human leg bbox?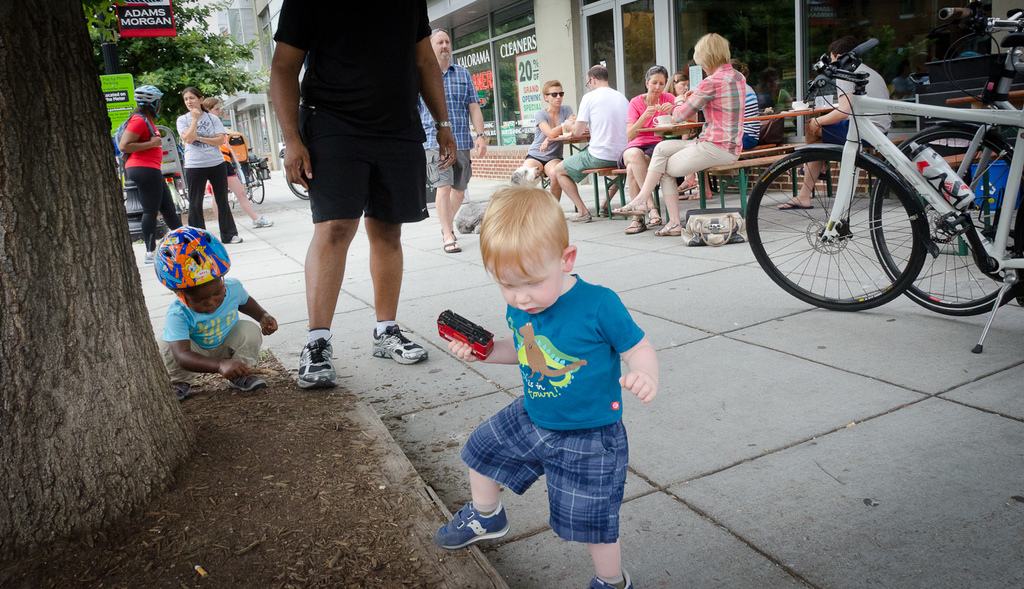
<bbox>364, 116, 428, 367</bbox>
